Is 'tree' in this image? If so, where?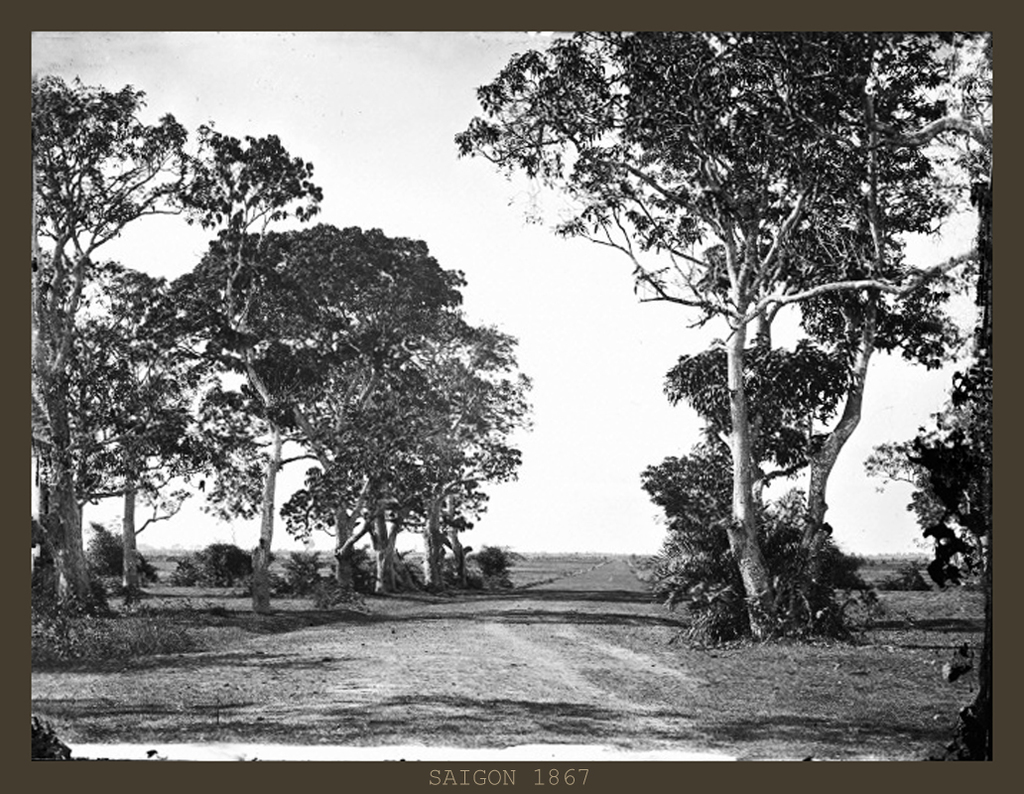
Yes, at BBox(352, 344, 523, 592).
